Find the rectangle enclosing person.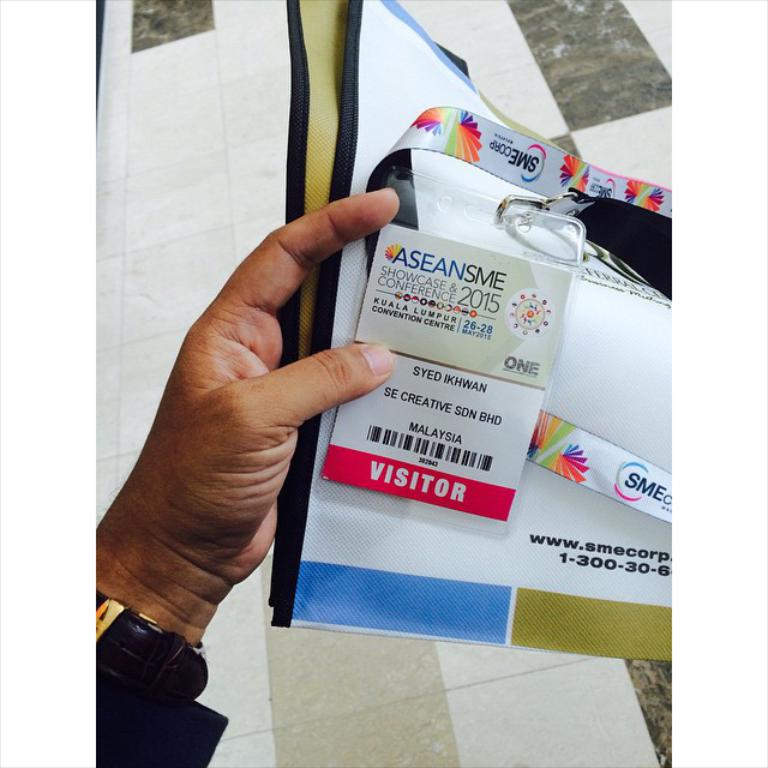
95:185:403:767.
